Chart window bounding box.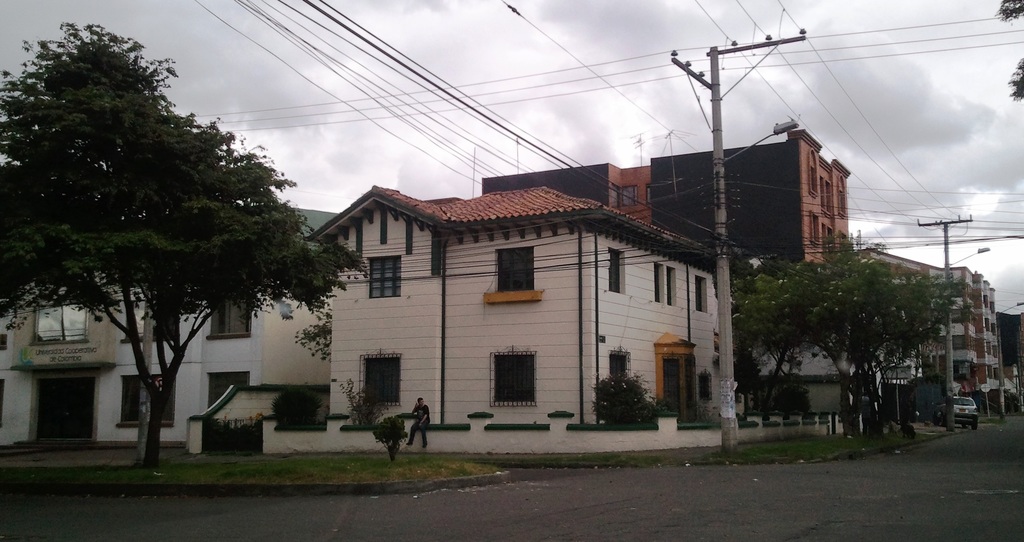
Charted: rect(24, 370, 99, 443).
